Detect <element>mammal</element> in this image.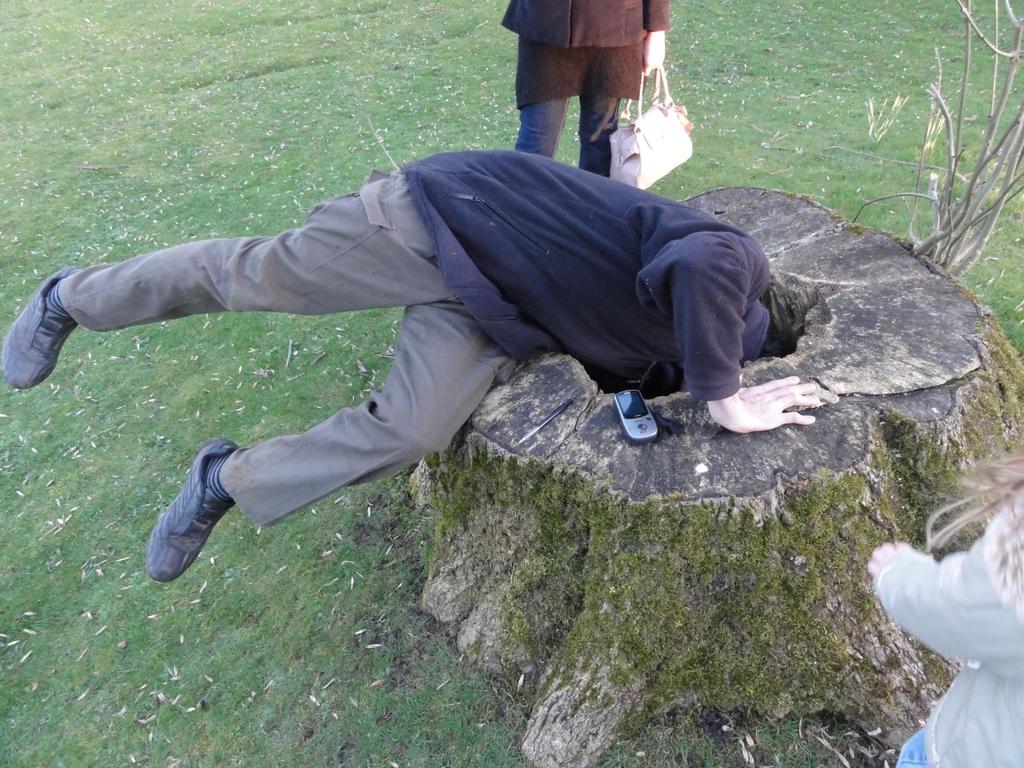
Detection: rect(867, 437, 1023, 767).
